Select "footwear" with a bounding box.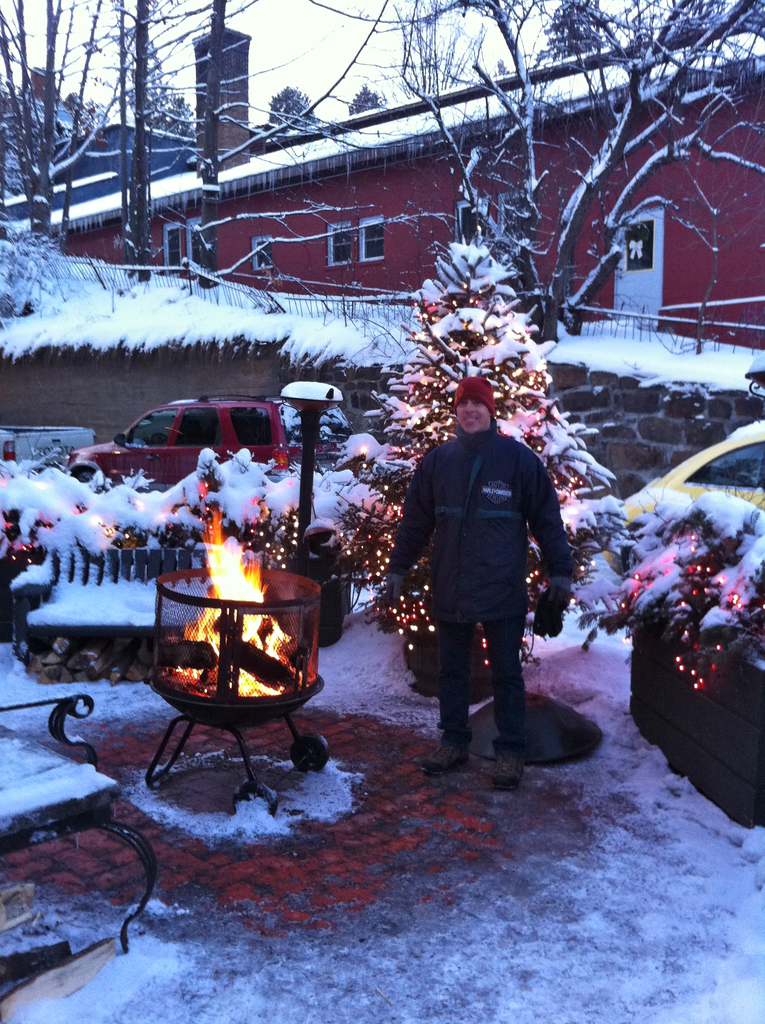
485:751:521:795.
